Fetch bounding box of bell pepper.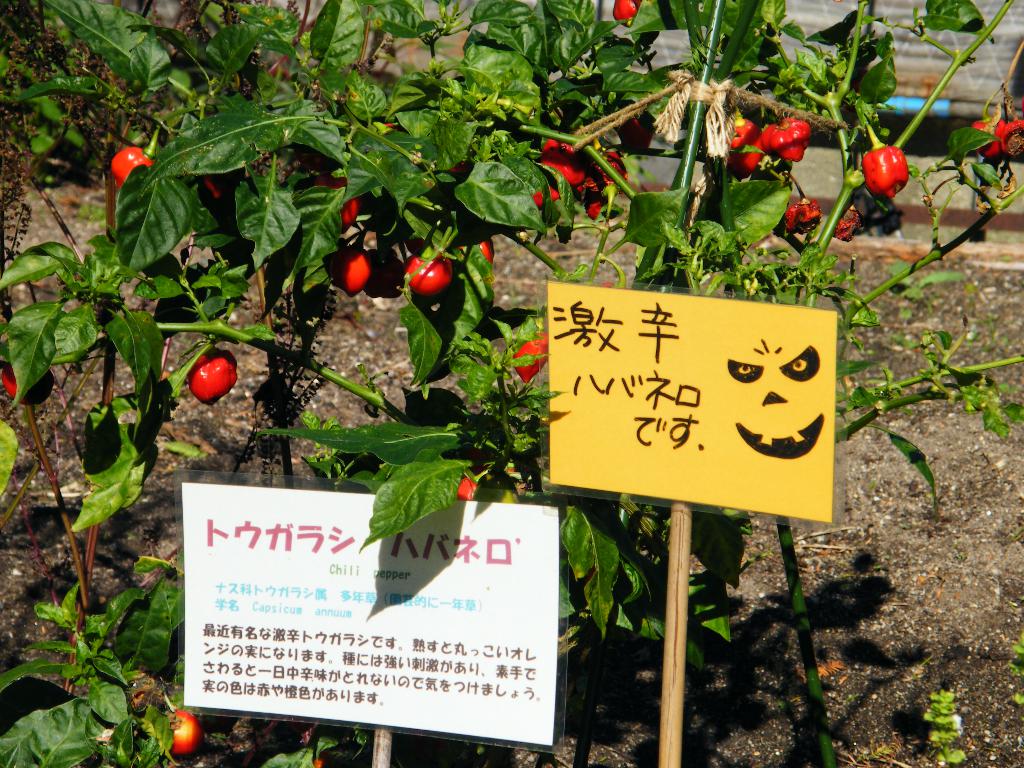
Bbox: left=515, top=335, right=550, bottom=384.
